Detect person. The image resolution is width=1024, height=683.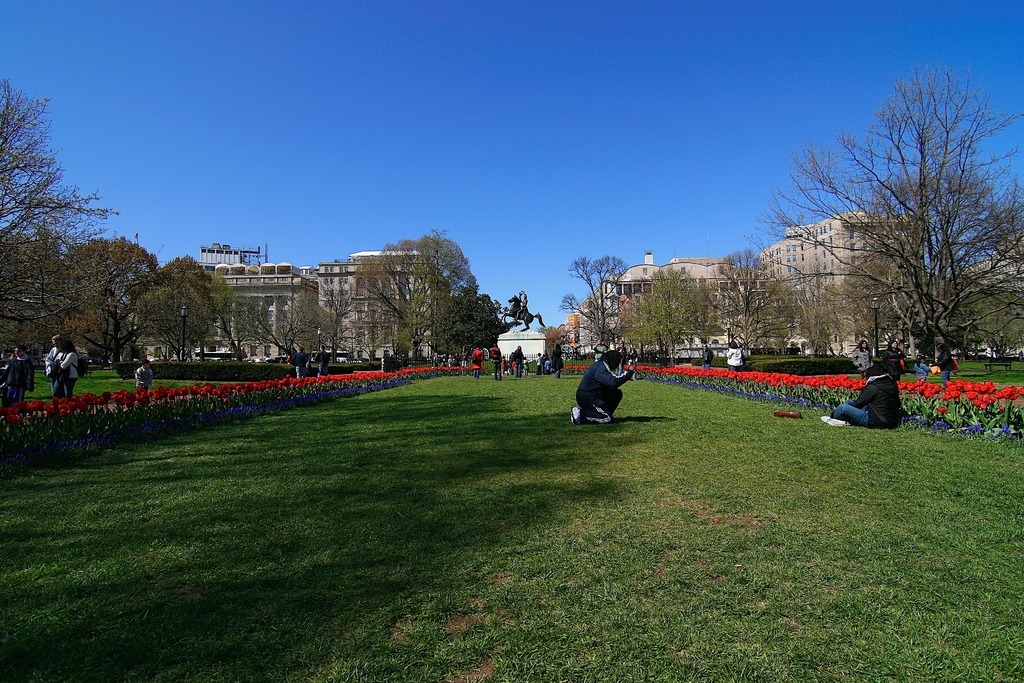
pyautogui.locateOnScreen(433, 353, 438, 366).
